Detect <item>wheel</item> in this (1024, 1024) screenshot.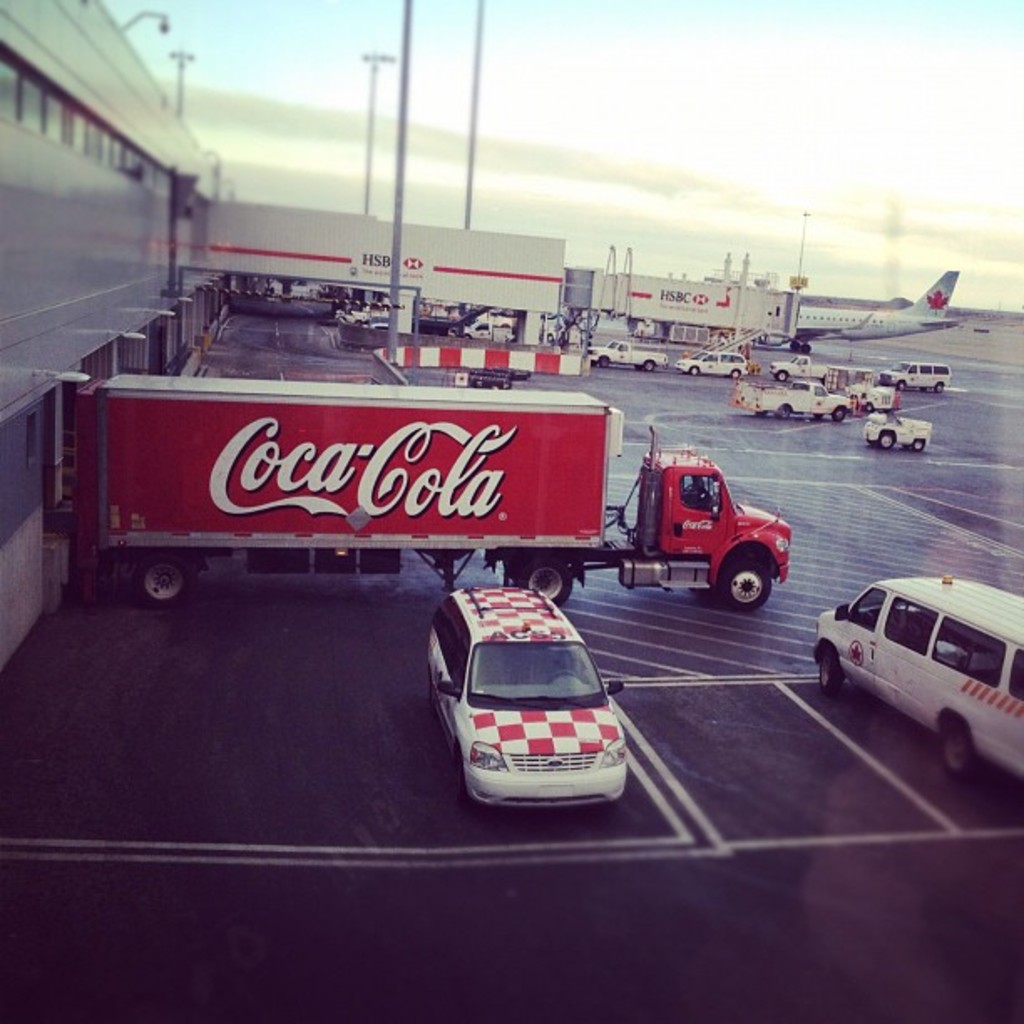
Detection: 942, 723, 979, 775.
